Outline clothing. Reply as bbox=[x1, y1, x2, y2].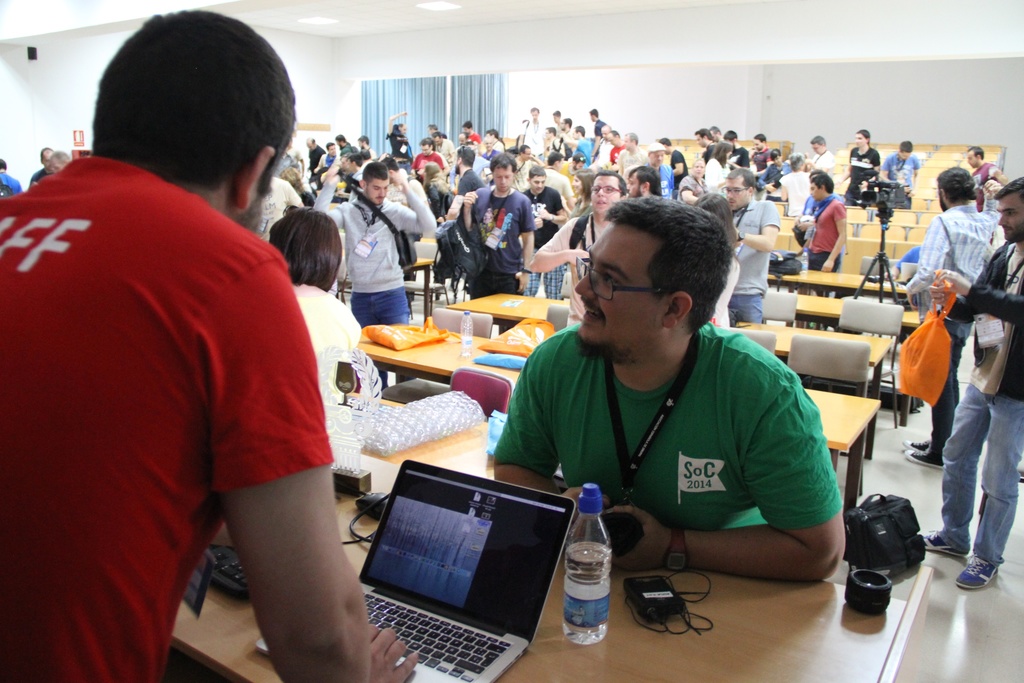
bbox=[664, 147, 692, 172].
